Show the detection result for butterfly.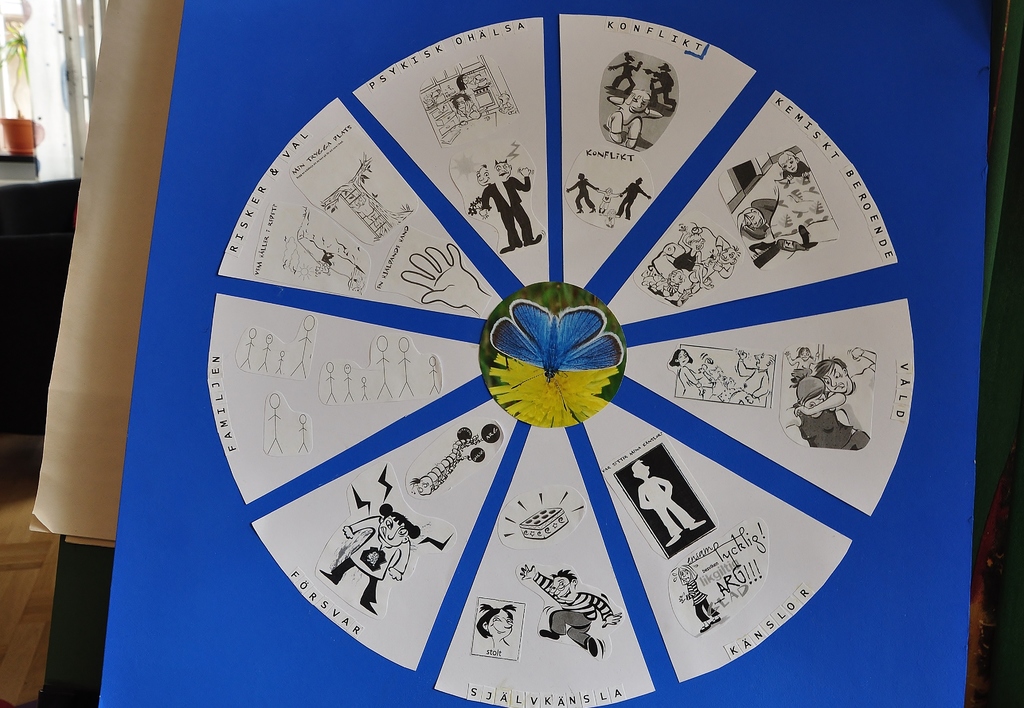
l=490, t=299, r=621, b=408.
